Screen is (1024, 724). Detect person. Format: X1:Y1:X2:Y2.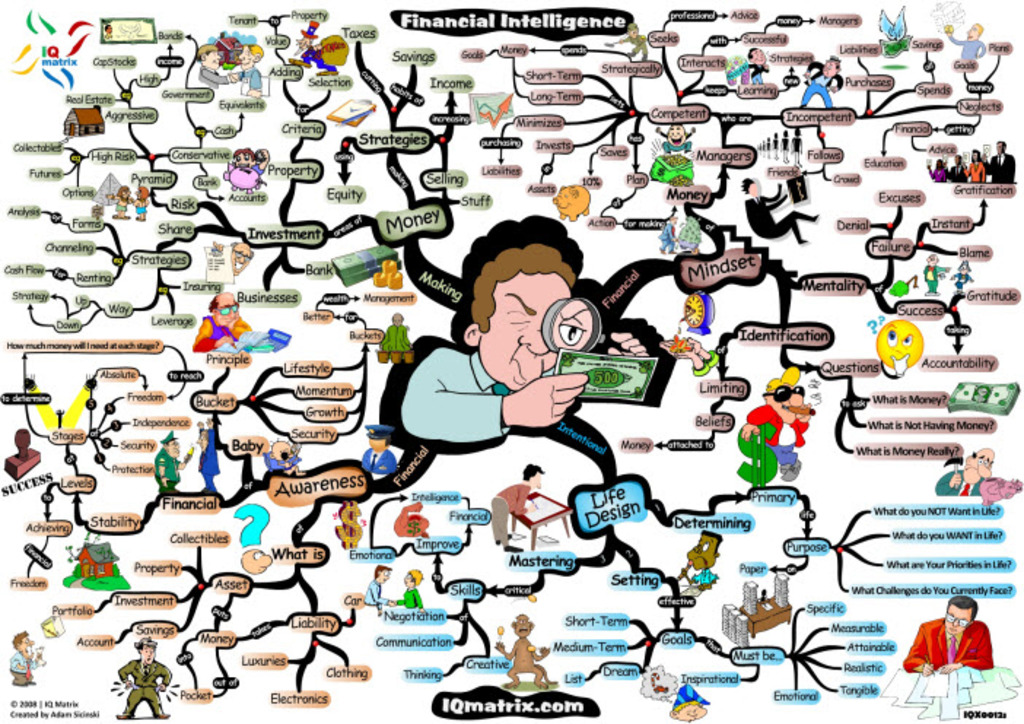
9:634:39:685.
